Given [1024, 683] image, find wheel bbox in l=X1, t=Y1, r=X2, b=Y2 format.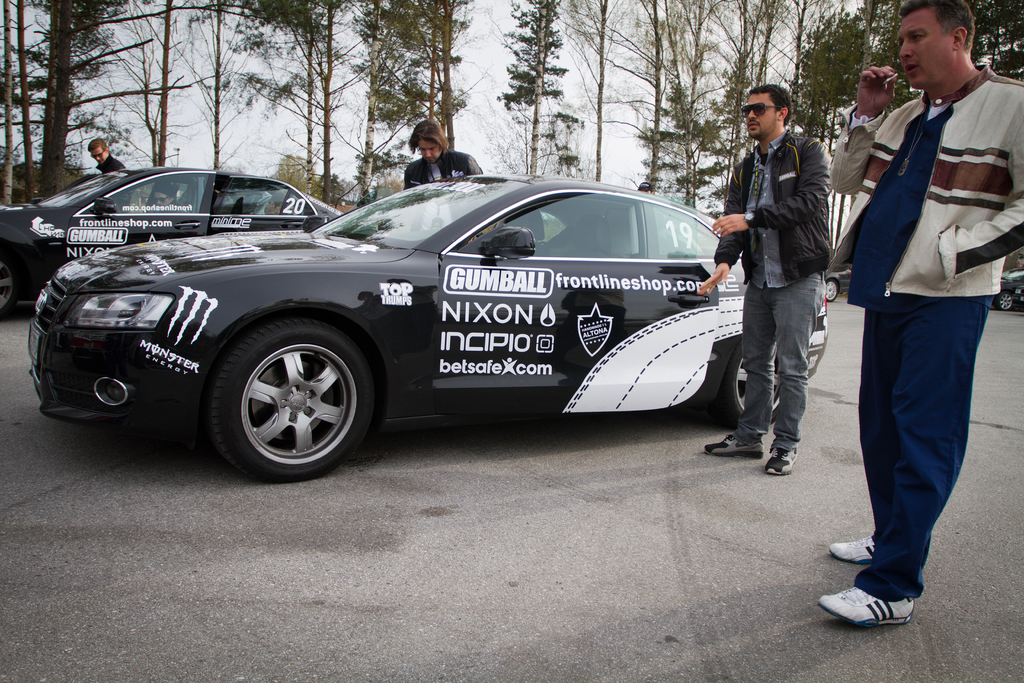
l=198, t=309, r=372, b=484.
